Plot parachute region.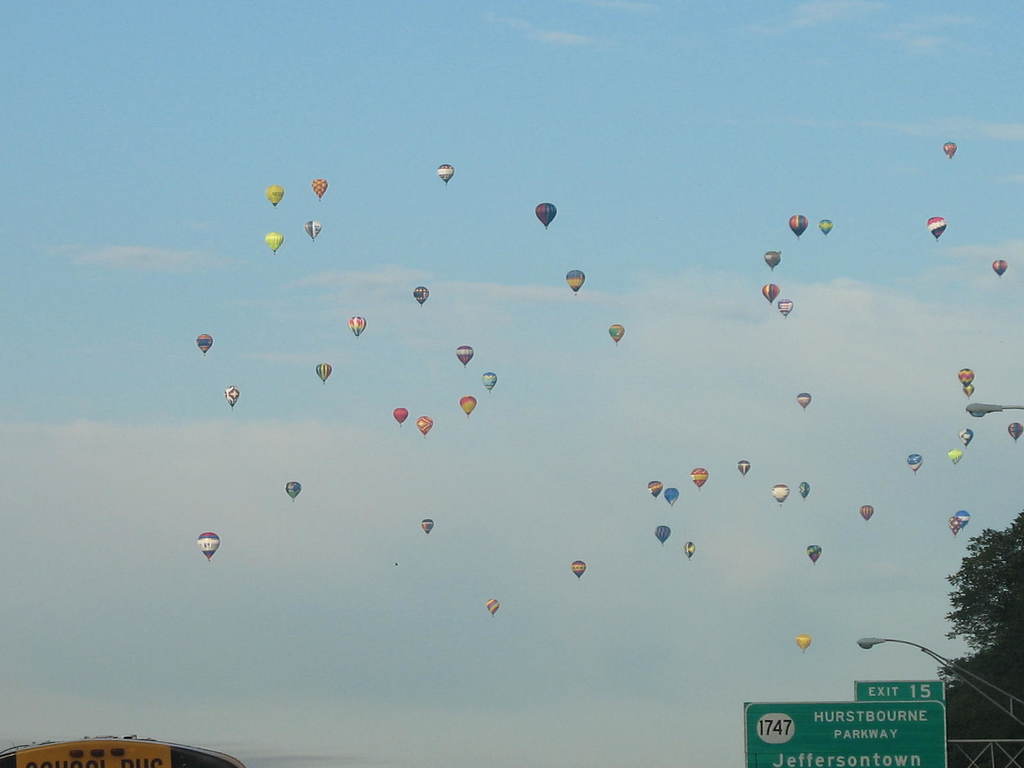
Plotted at 943:141:957:159.
